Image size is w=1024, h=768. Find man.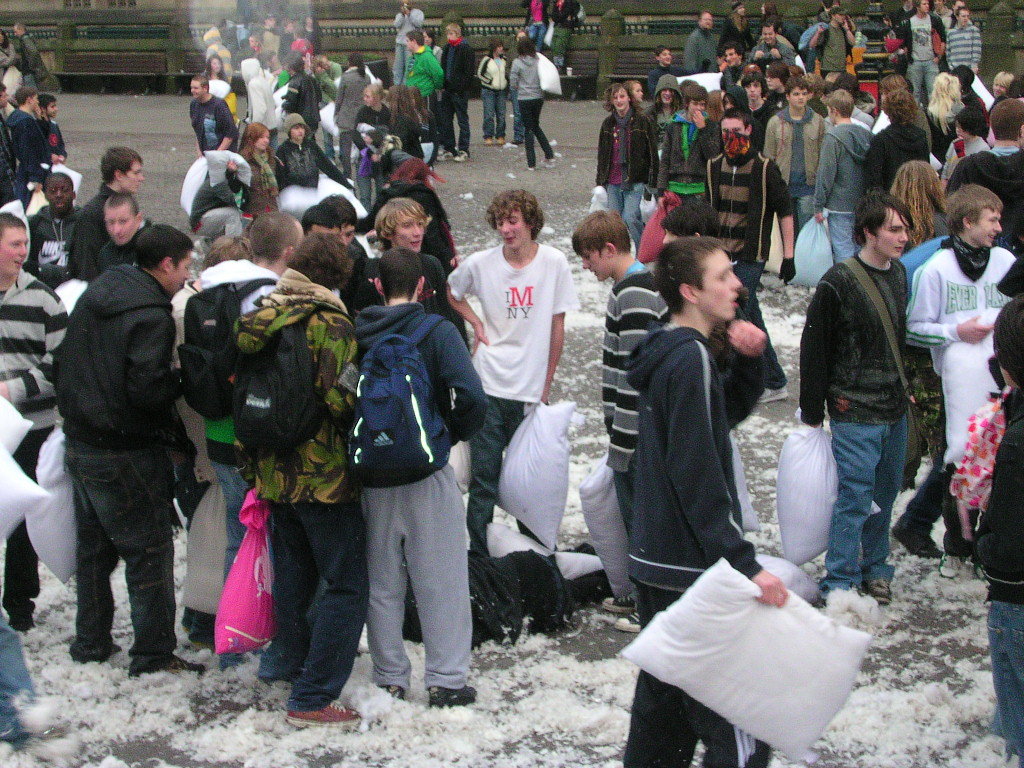
(left=95, top=185, right=164, bottom=263).
